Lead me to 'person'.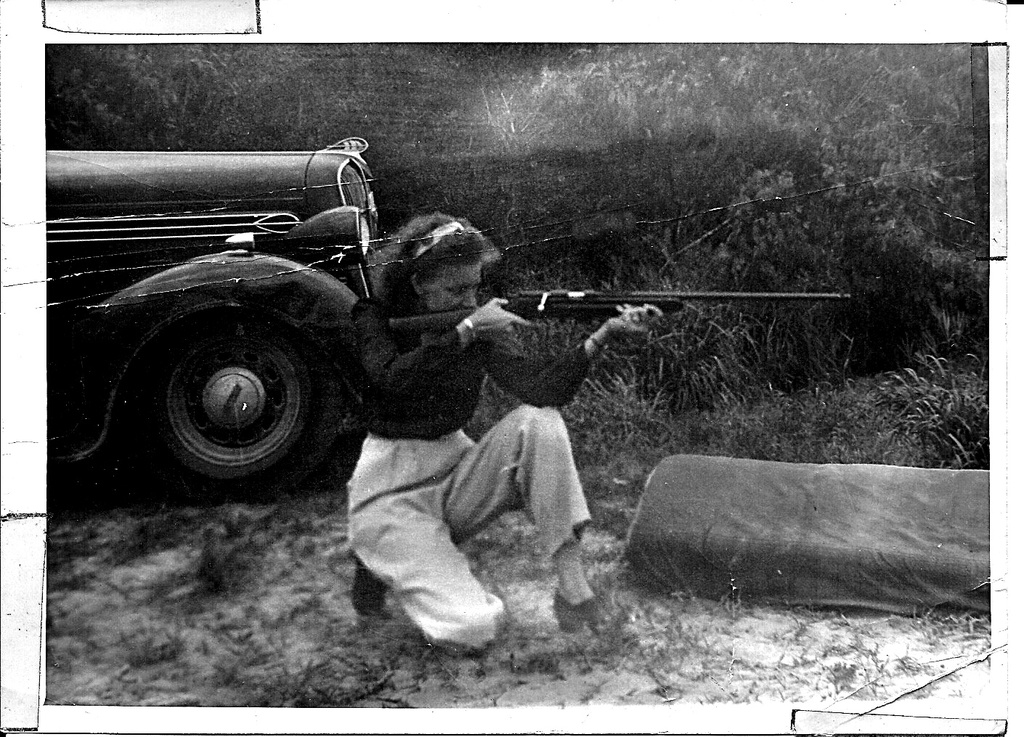
Lead to box(341, 307, 633, 661).
